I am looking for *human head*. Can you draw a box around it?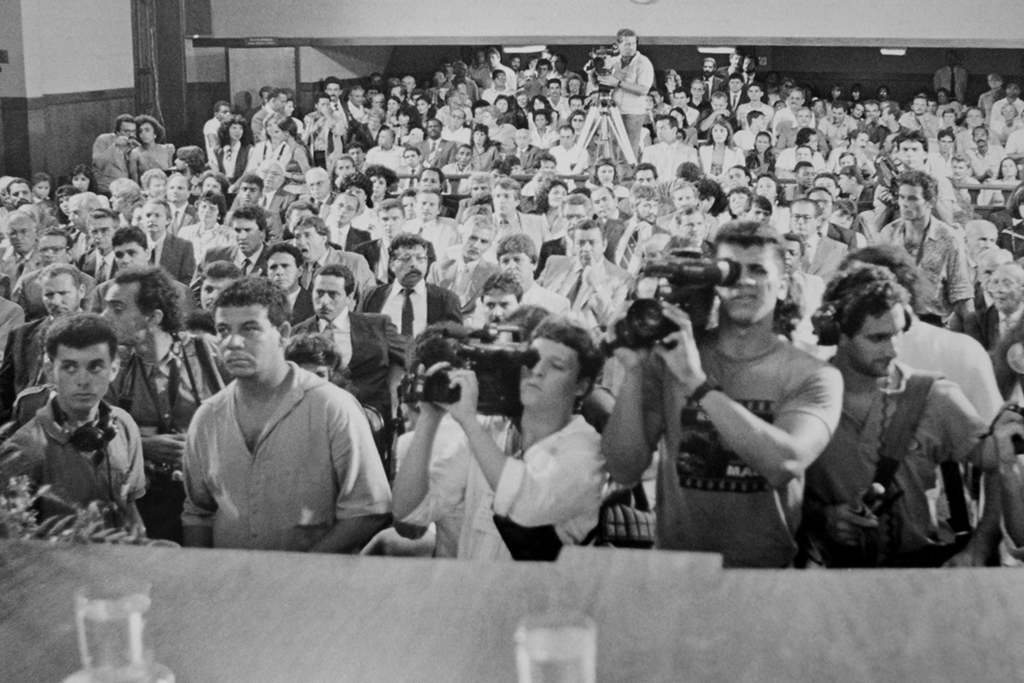
Sure, the bounding box is pyautogui.locateOnScreen(366, 164, 395, 201).
